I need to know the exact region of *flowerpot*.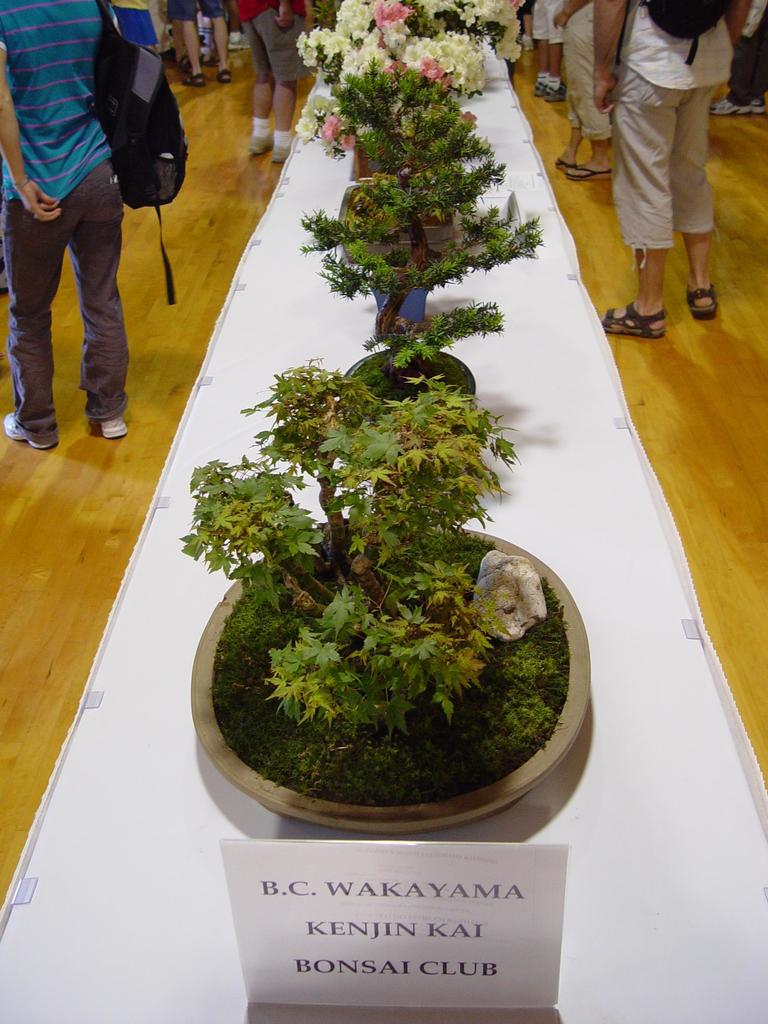
Region: {"left": 339, "top": 181, "right": 473, "bottom": 255}.
